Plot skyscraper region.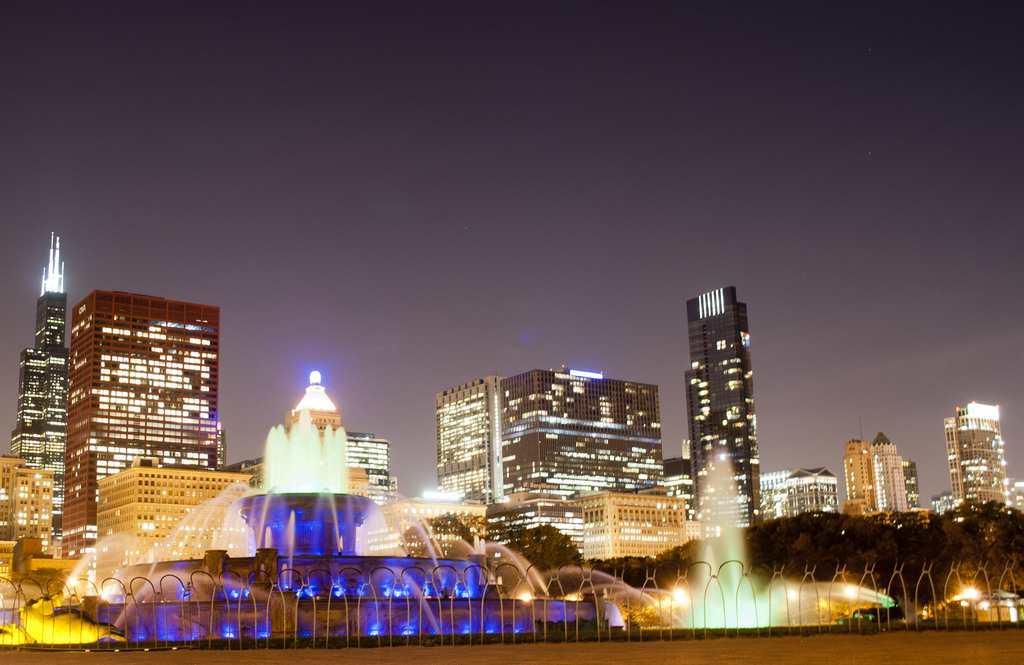
Plotted at [678, 267, 769, 584].
